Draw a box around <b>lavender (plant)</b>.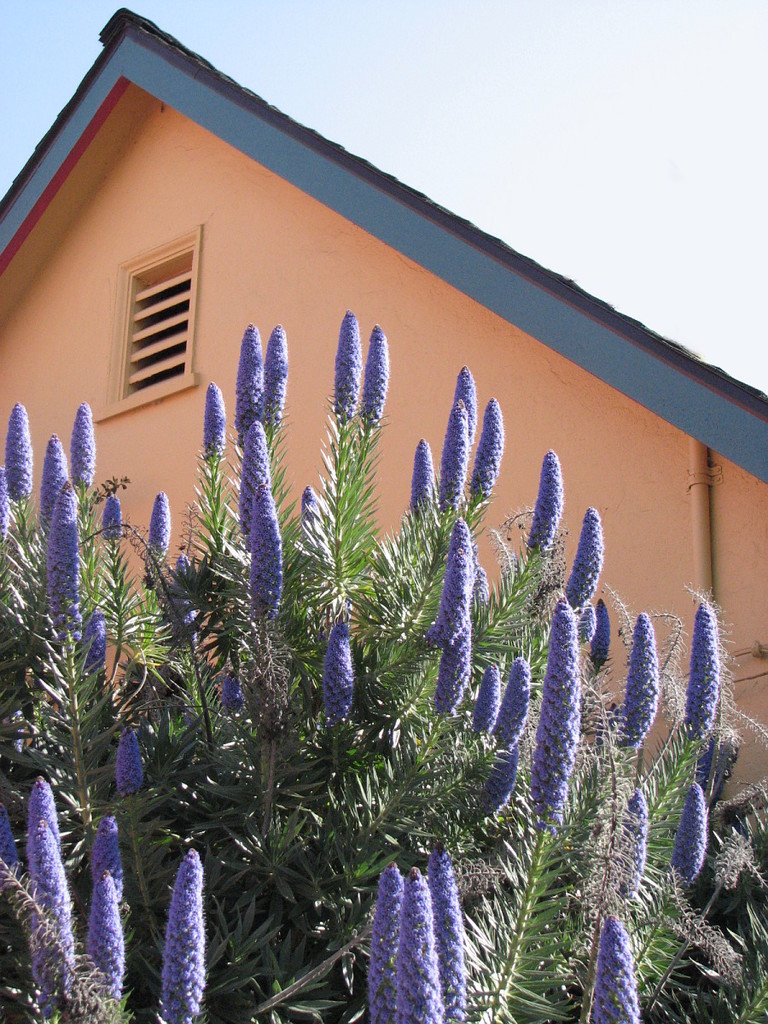
Rect(201, 386, 234, 559).
